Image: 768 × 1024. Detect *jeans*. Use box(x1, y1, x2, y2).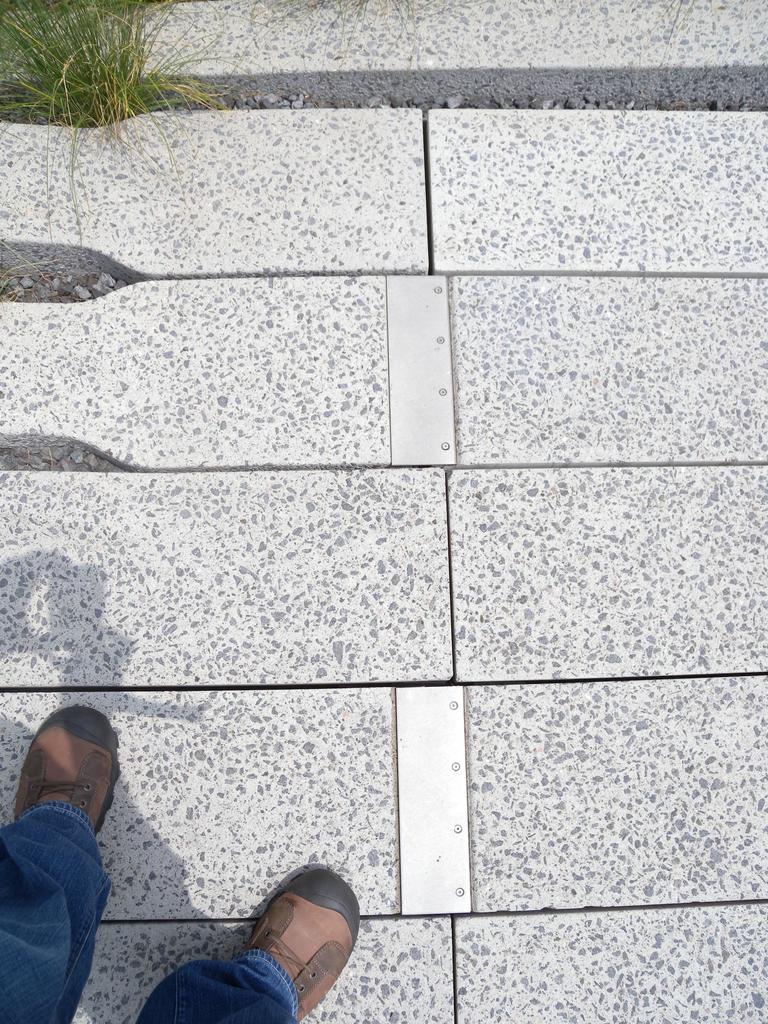
box(0, 802, 300, 1023).
